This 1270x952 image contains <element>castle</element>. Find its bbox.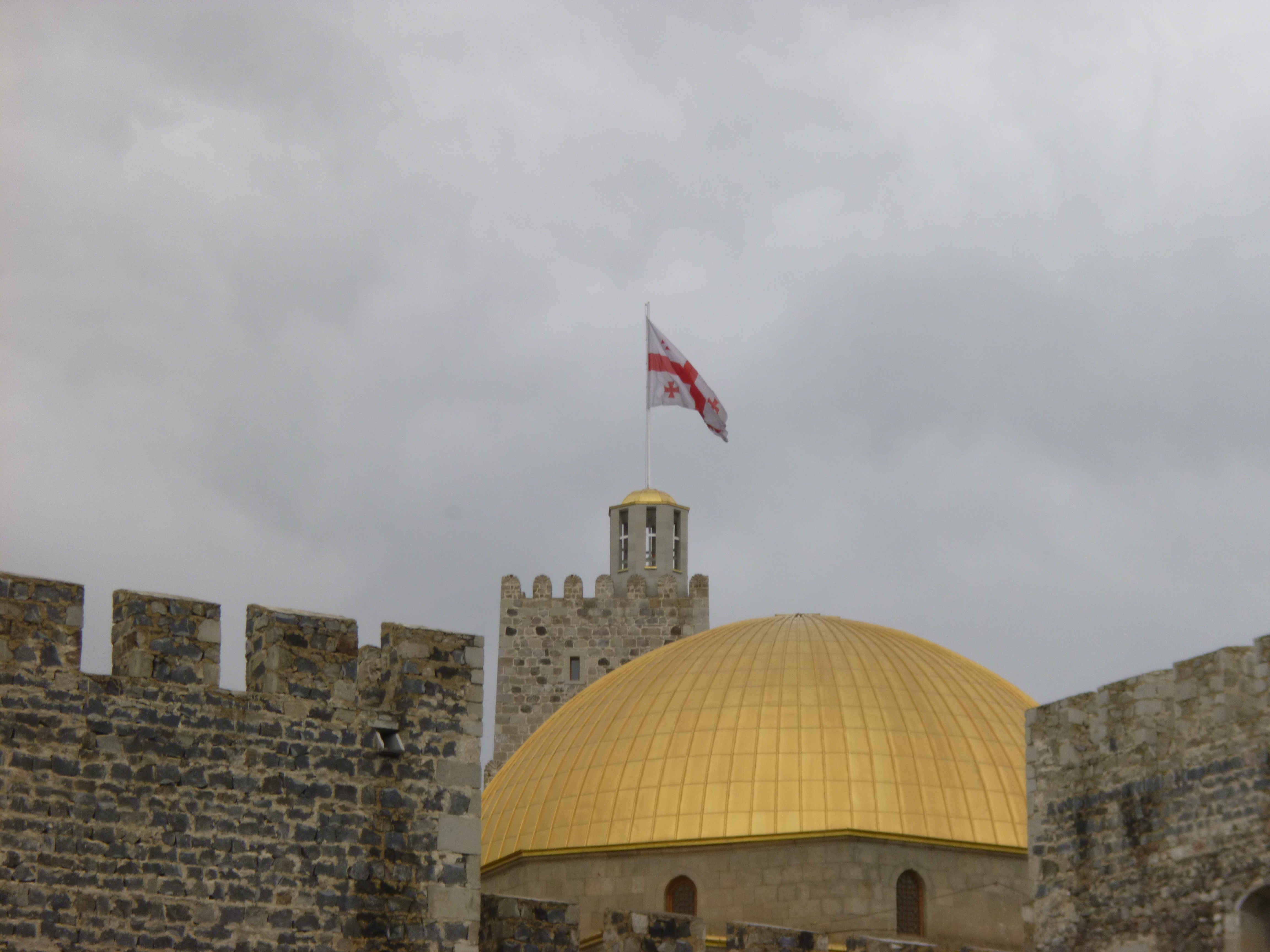
bbox=[0, 134, 350, 262].
